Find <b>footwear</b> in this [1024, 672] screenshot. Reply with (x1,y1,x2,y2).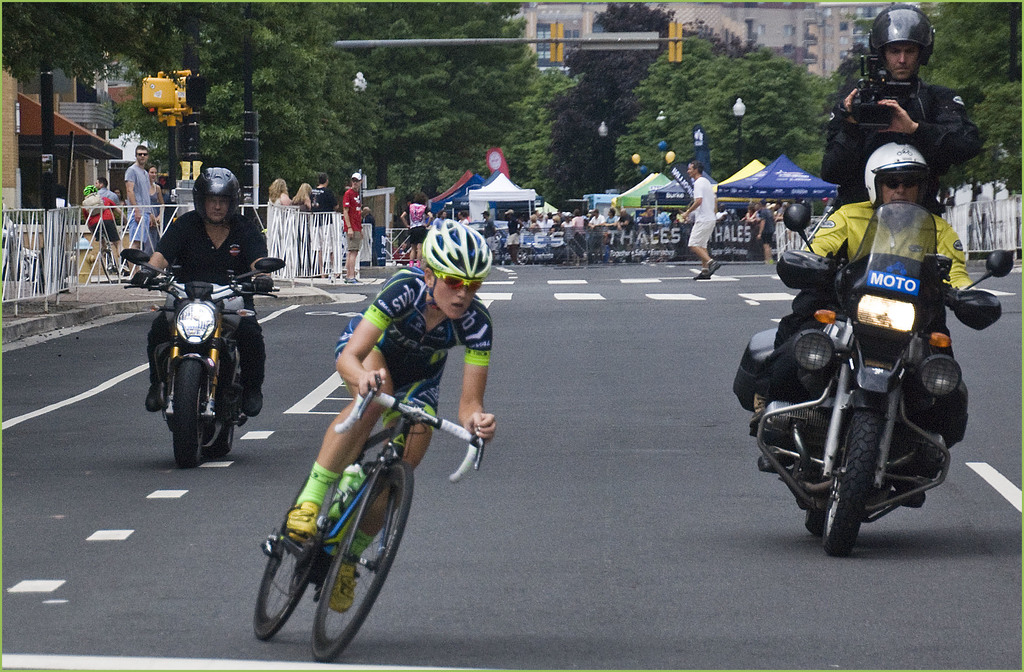
(758,447,796,468).
